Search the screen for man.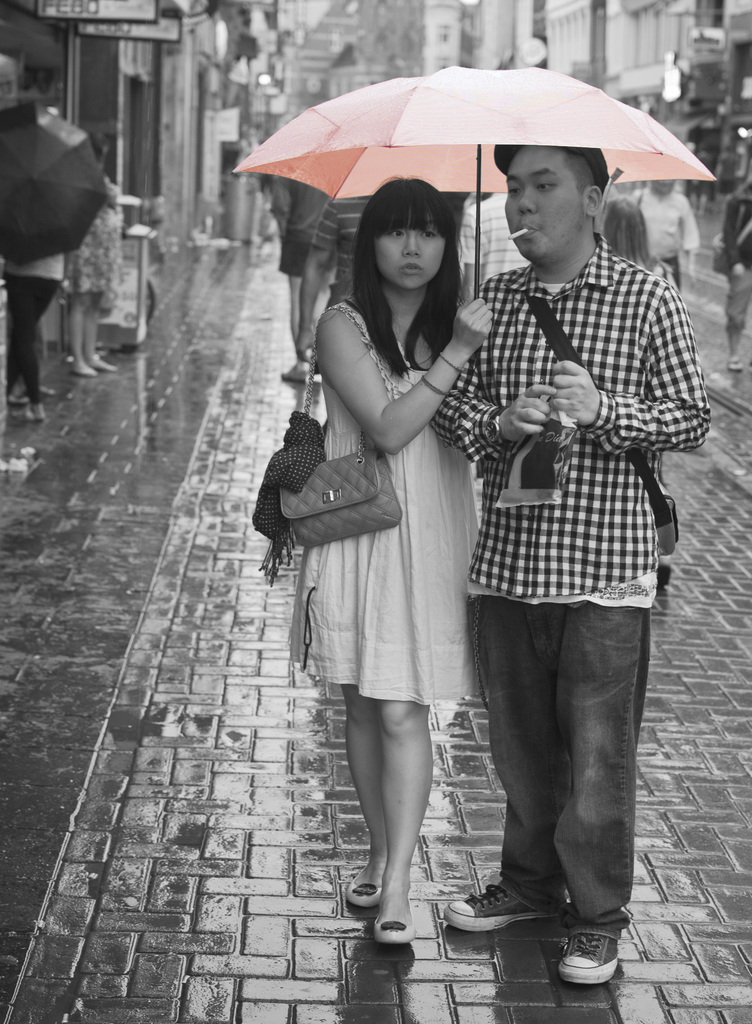
Found at l=628, t=173, r=700, b=283.
